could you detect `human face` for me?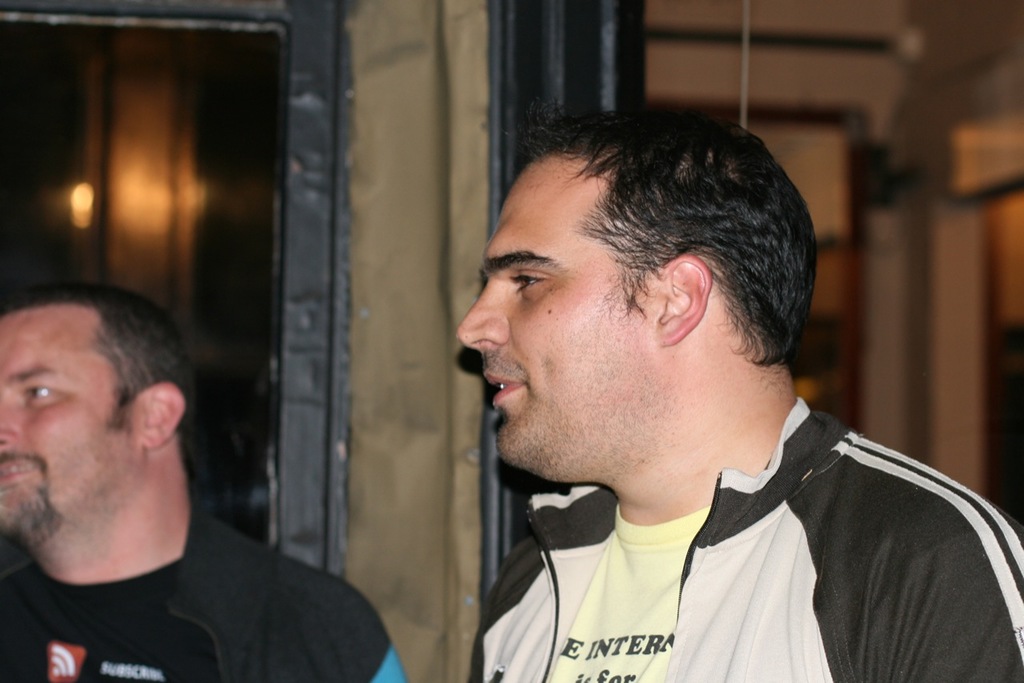
Detection result: [450, 149, 662, 473].
